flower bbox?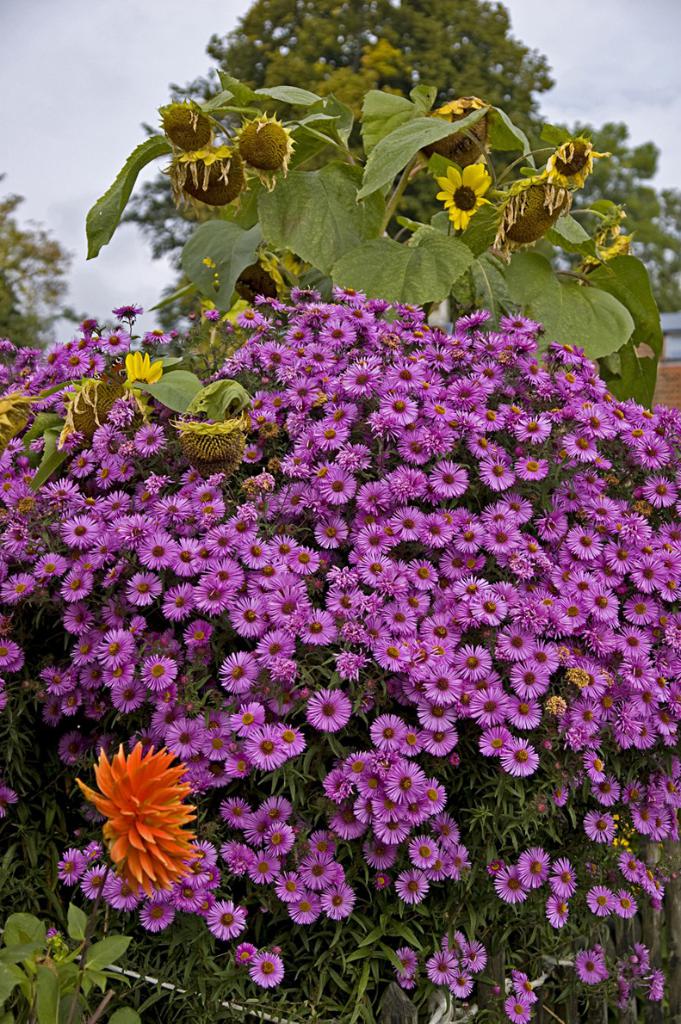
[left=564, top=947, right=608, bottom=990]
